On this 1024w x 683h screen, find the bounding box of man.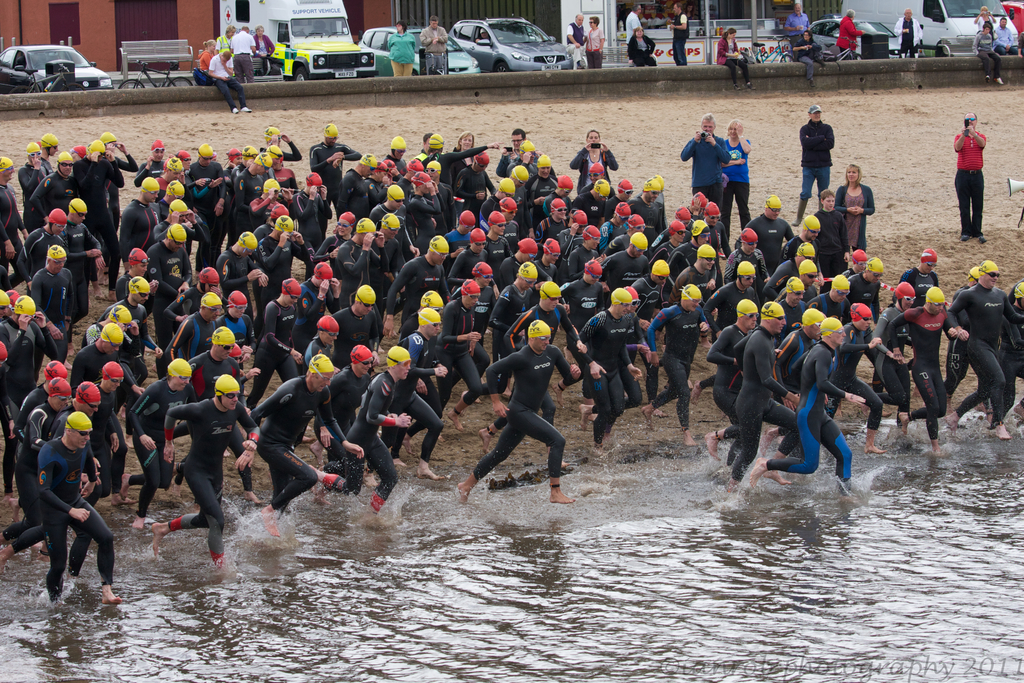
Bounding box: Rect(162, 181, 197, 227).
